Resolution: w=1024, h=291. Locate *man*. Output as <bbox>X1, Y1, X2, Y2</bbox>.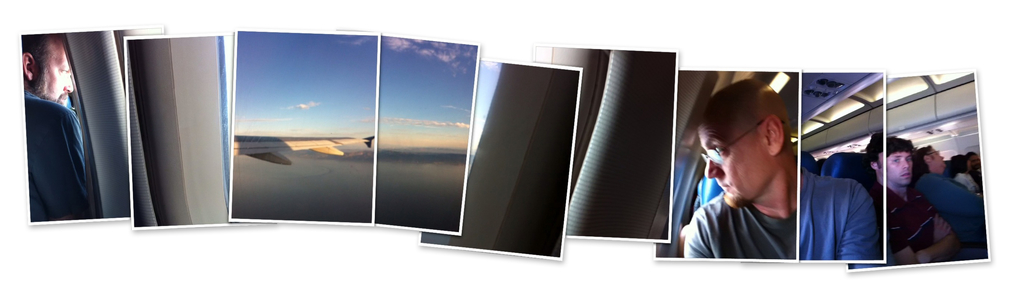
<bbox>917, 141, 986, 240</bbox>.
